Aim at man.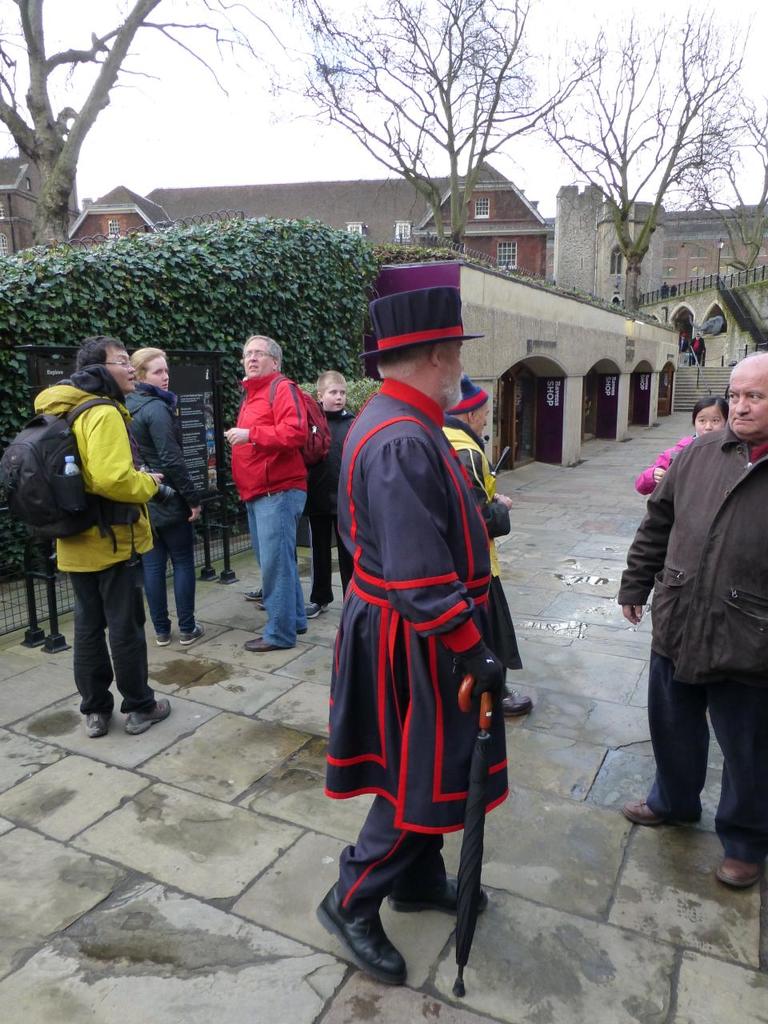
Aimed at detection(625, 366, 766, 858).
